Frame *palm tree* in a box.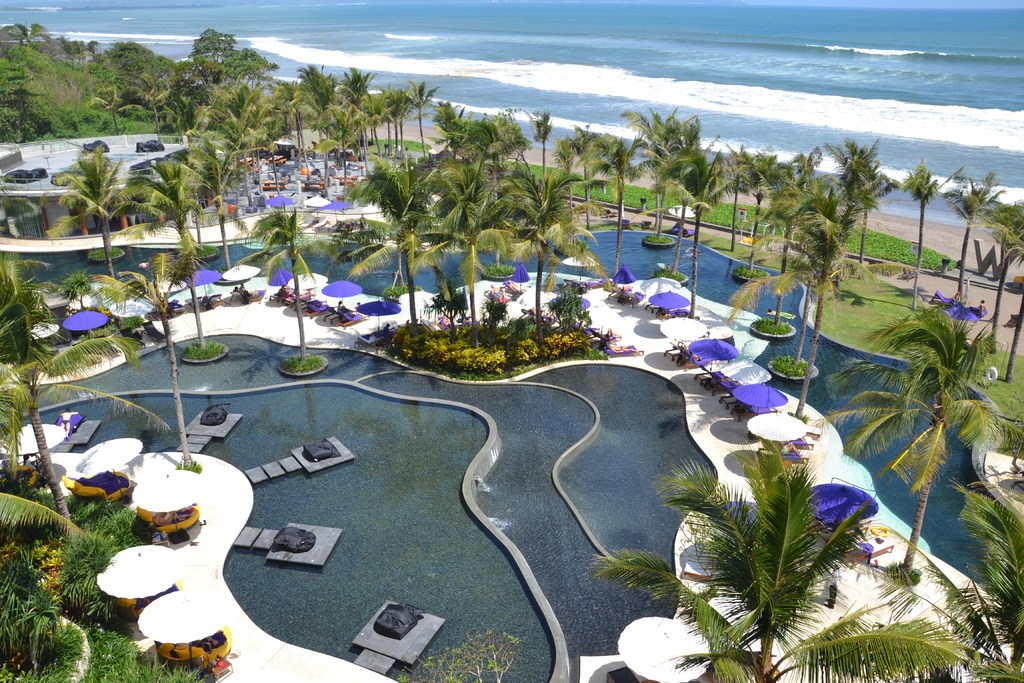
<box>338,217,436,384</box>.
